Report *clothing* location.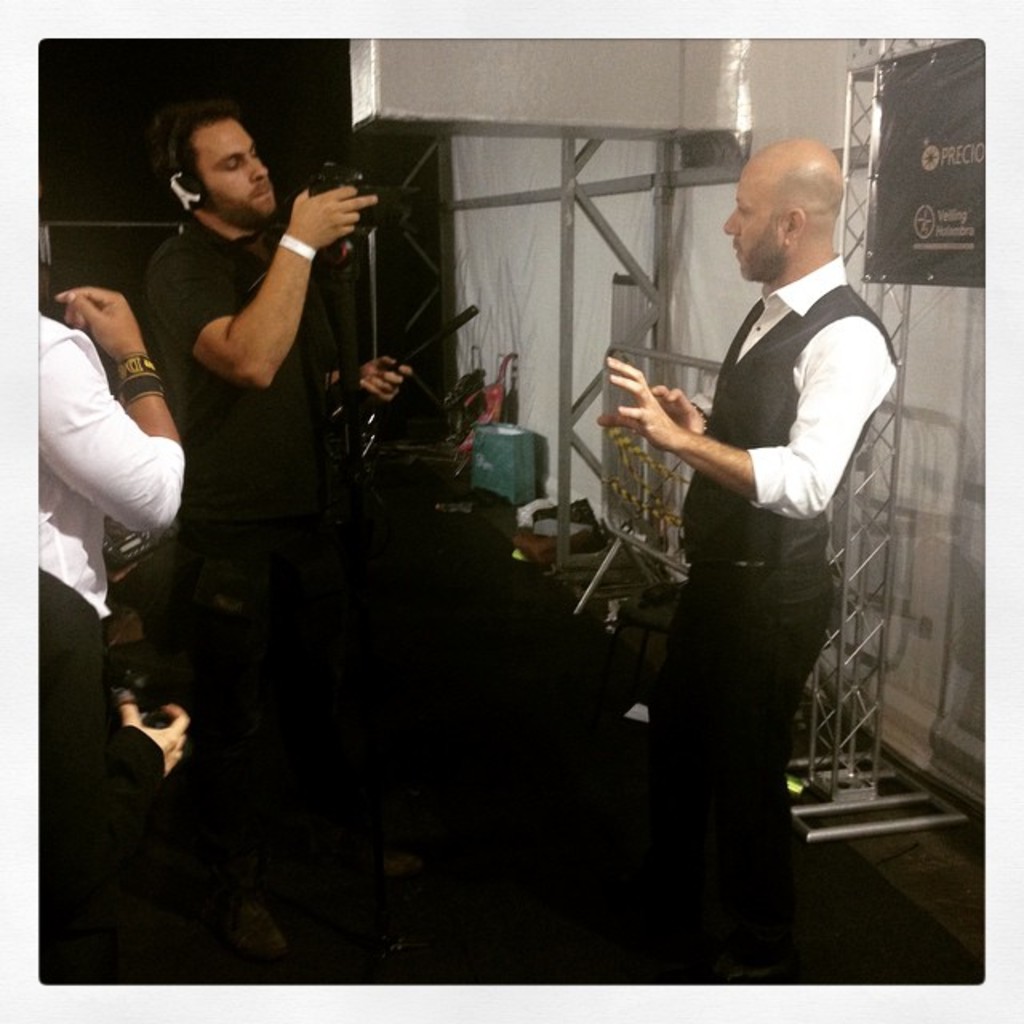
Report: left=38, top=309, right=187, bottom=614.
